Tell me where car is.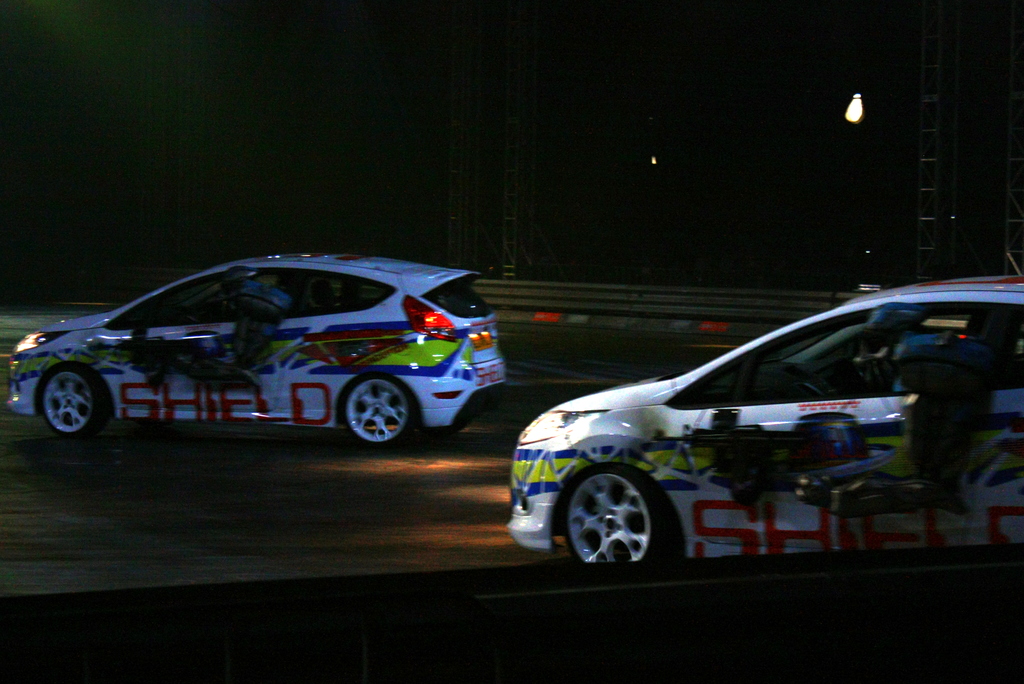
car is at (497, 250, 1023, 566).
